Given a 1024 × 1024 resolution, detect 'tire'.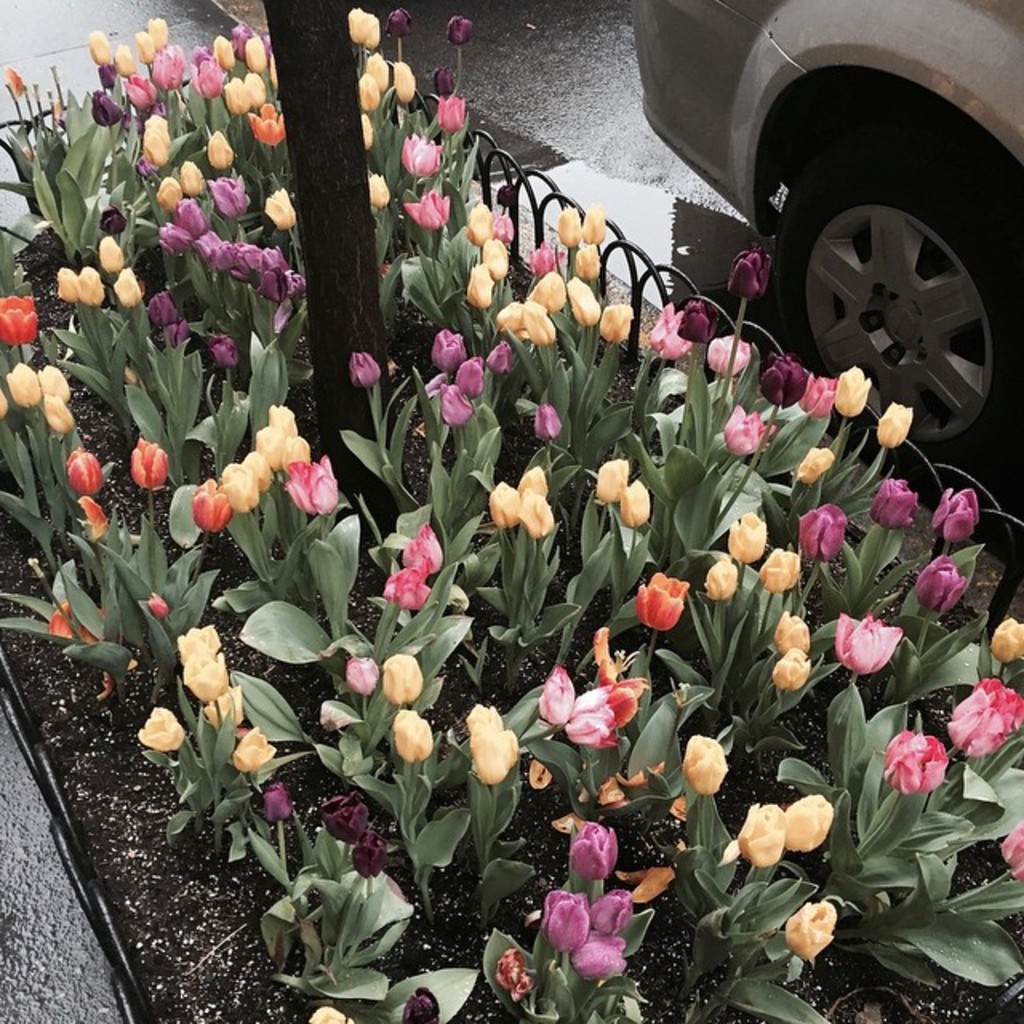
792:130:1008:427.
